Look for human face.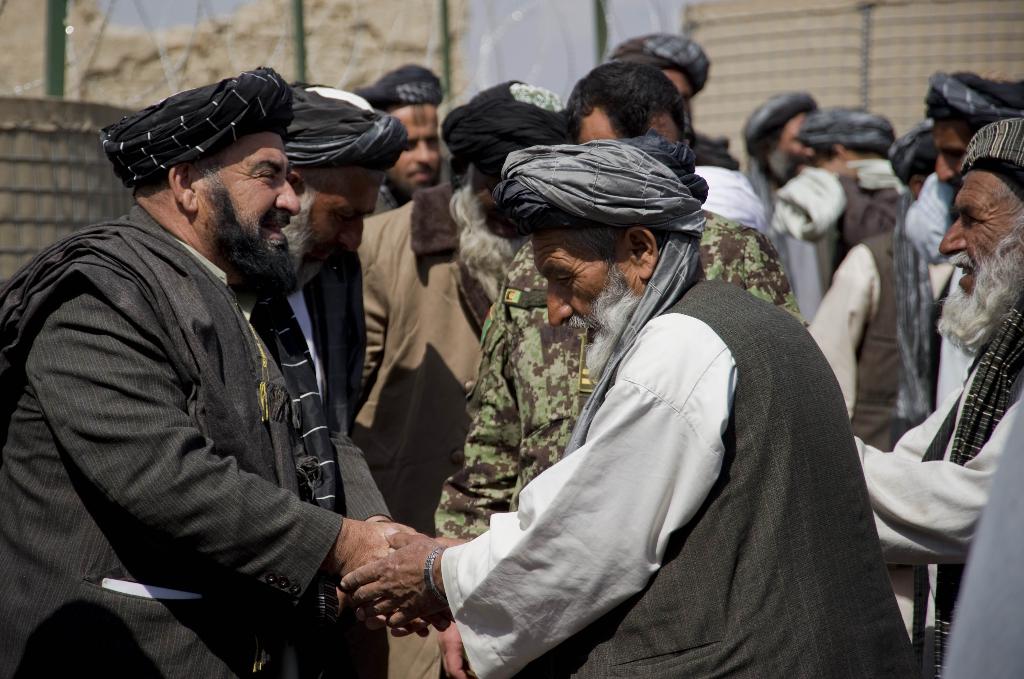
Found: 388, 102, 444, 200.
